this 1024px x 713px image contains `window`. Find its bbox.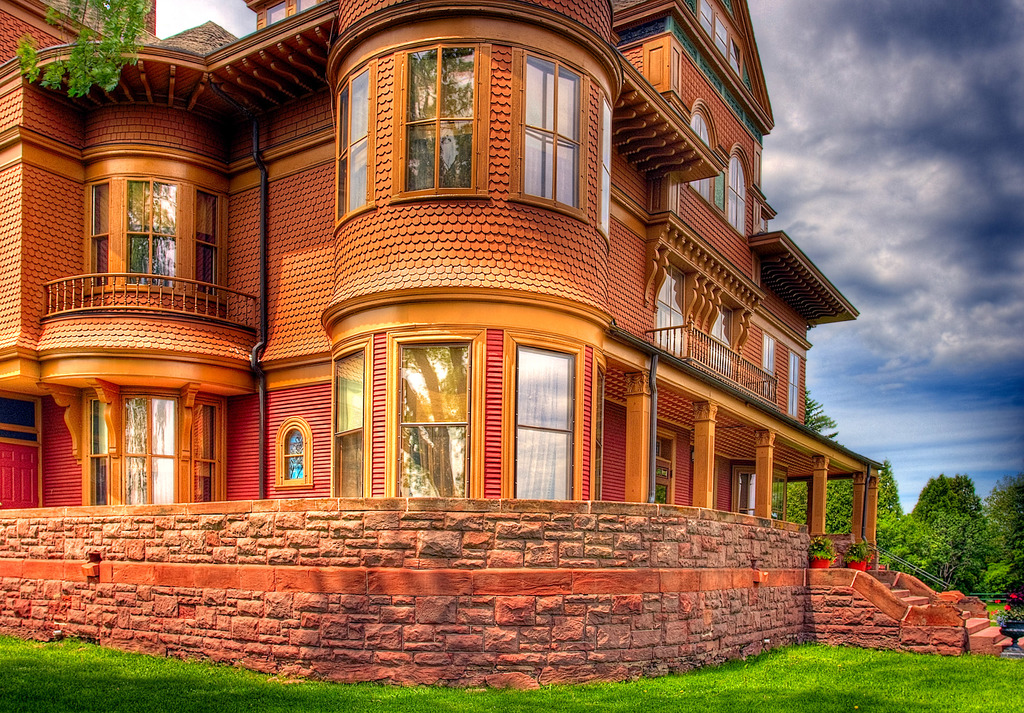
box(195, 390, 222, 505).
